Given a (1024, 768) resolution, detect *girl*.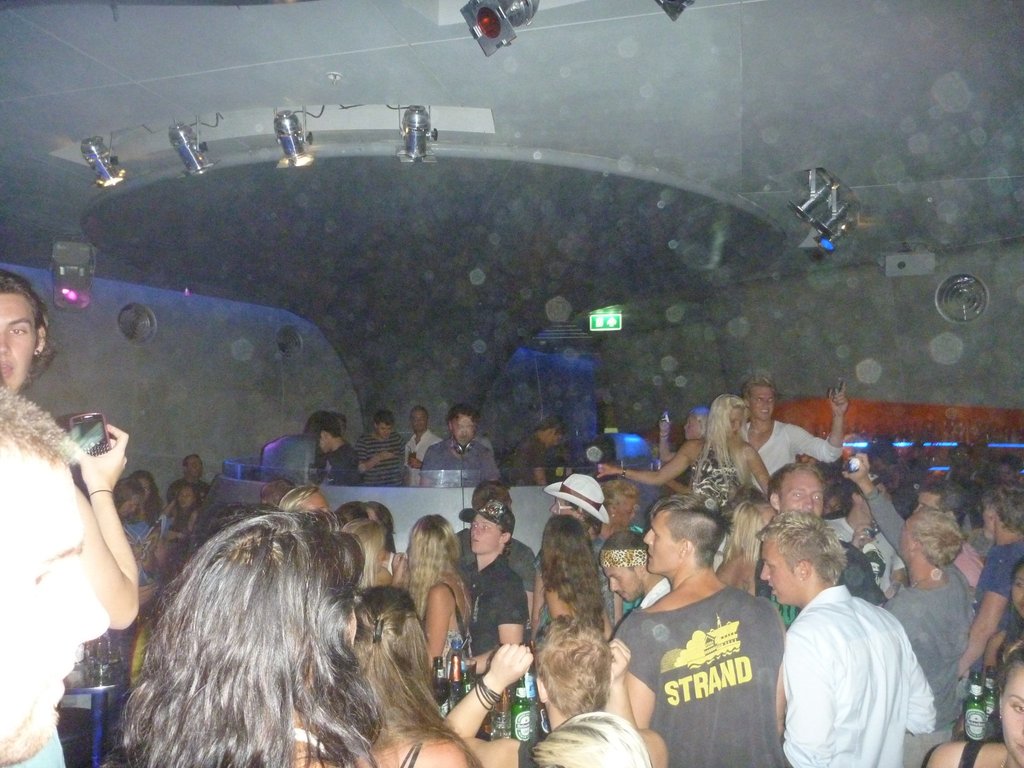
bbox(120, 472, 172, 623).
